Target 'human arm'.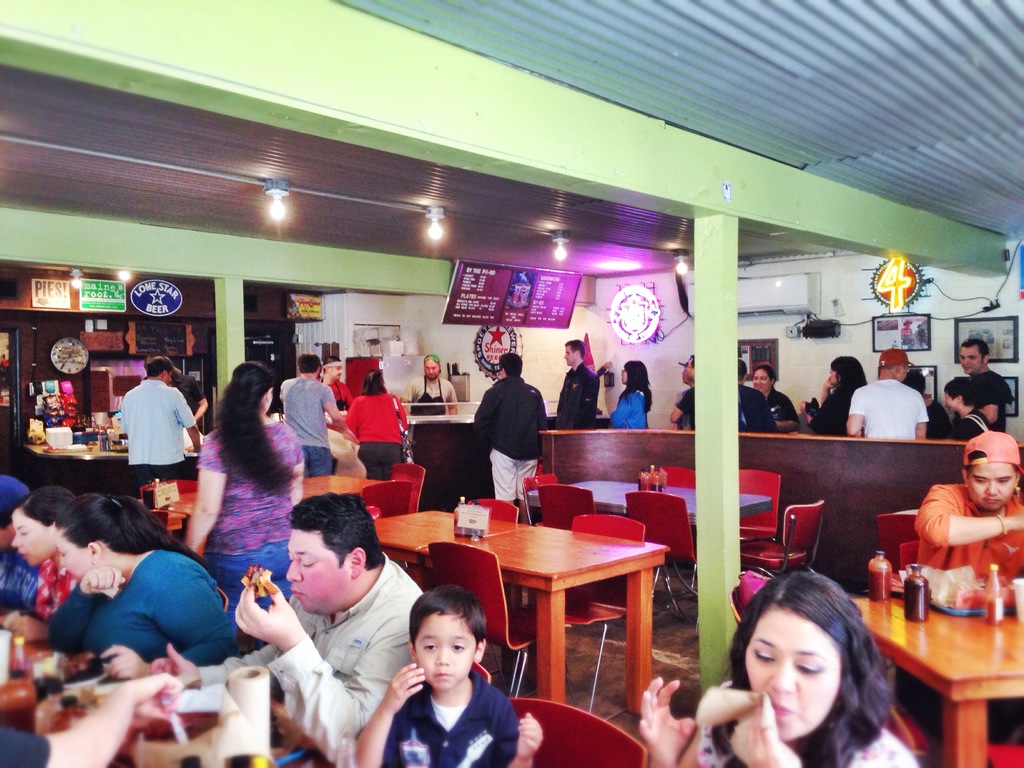
Target region: [603, 397, 634, 431].
